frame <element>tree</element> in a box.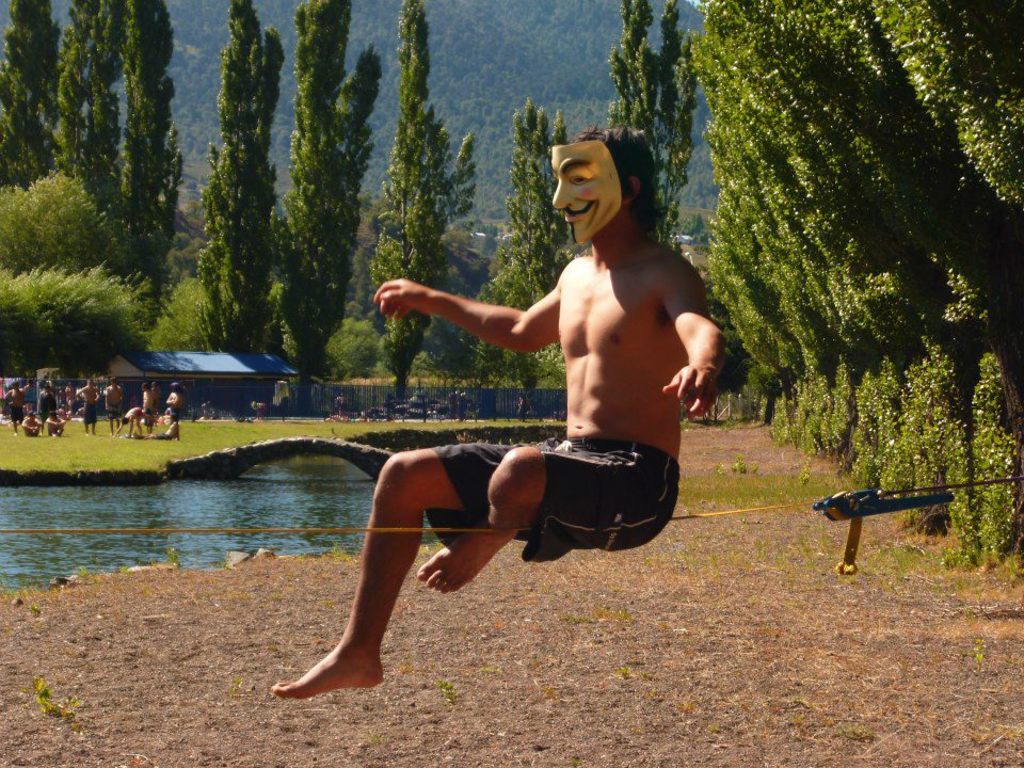
x1=42 y1=0 x2=106 y2=187.
